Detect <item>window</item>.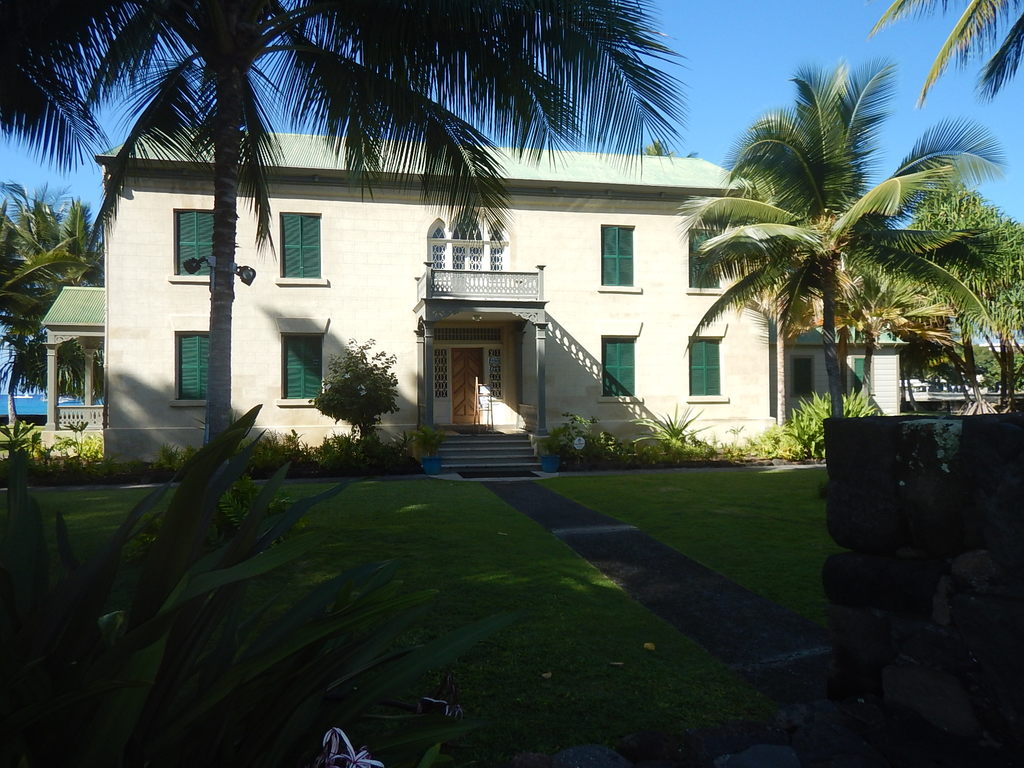
Detected at detection(598, 226, 633, 287).
